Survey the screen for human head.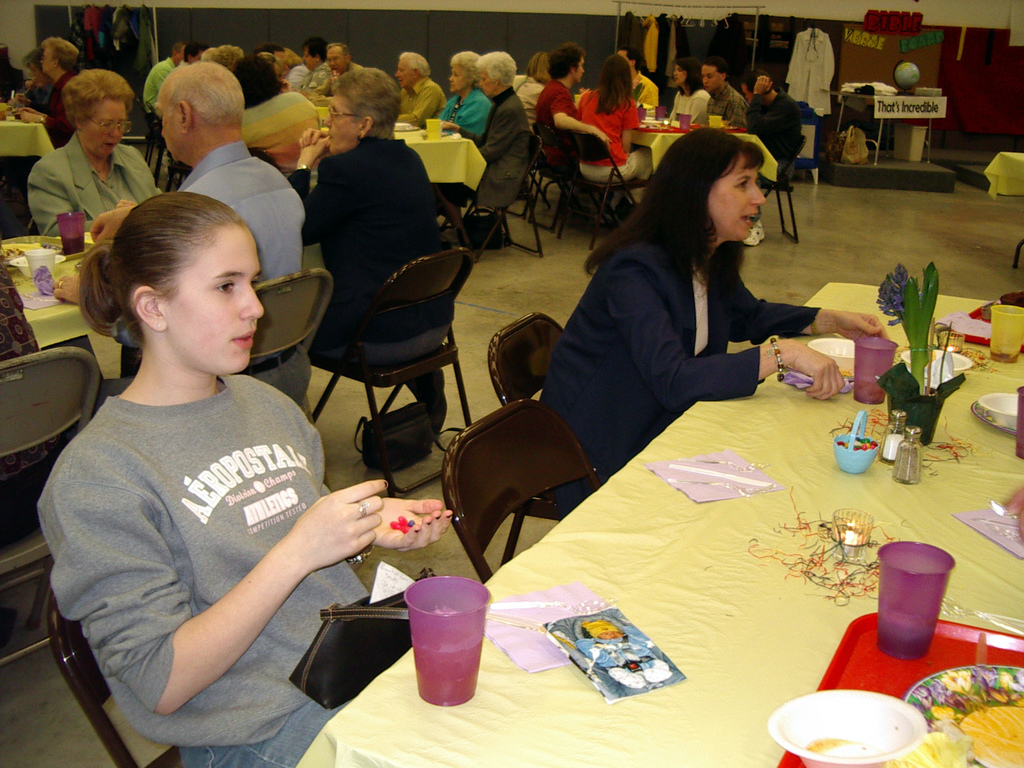
Survey found: BBox(220, 51, 276, 104).
